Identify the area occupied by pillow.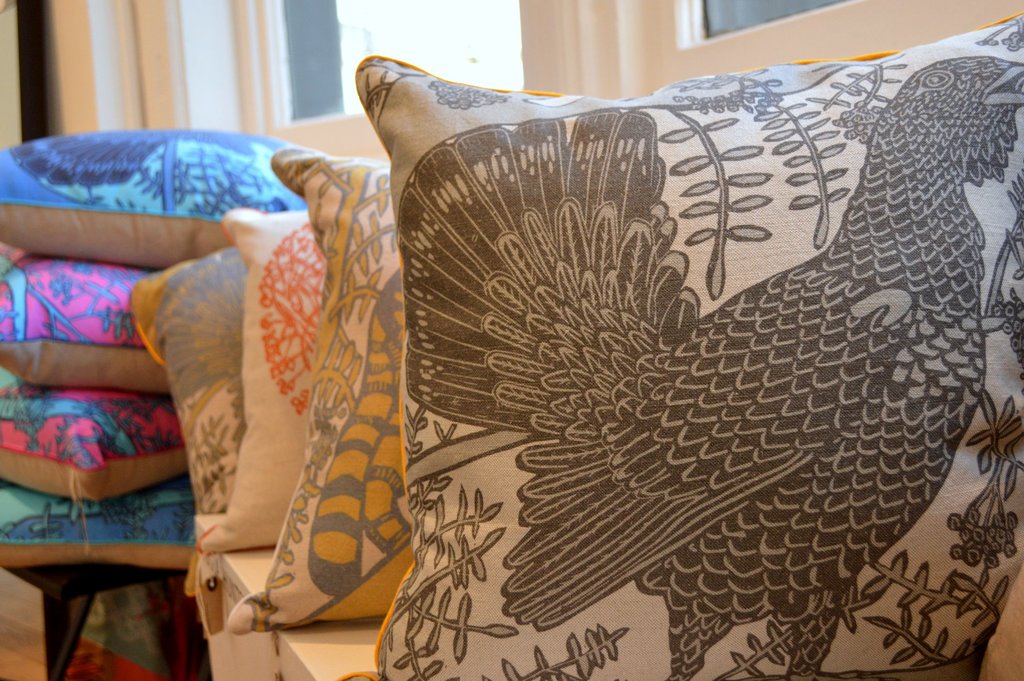
Area: (131,236,223,600).
